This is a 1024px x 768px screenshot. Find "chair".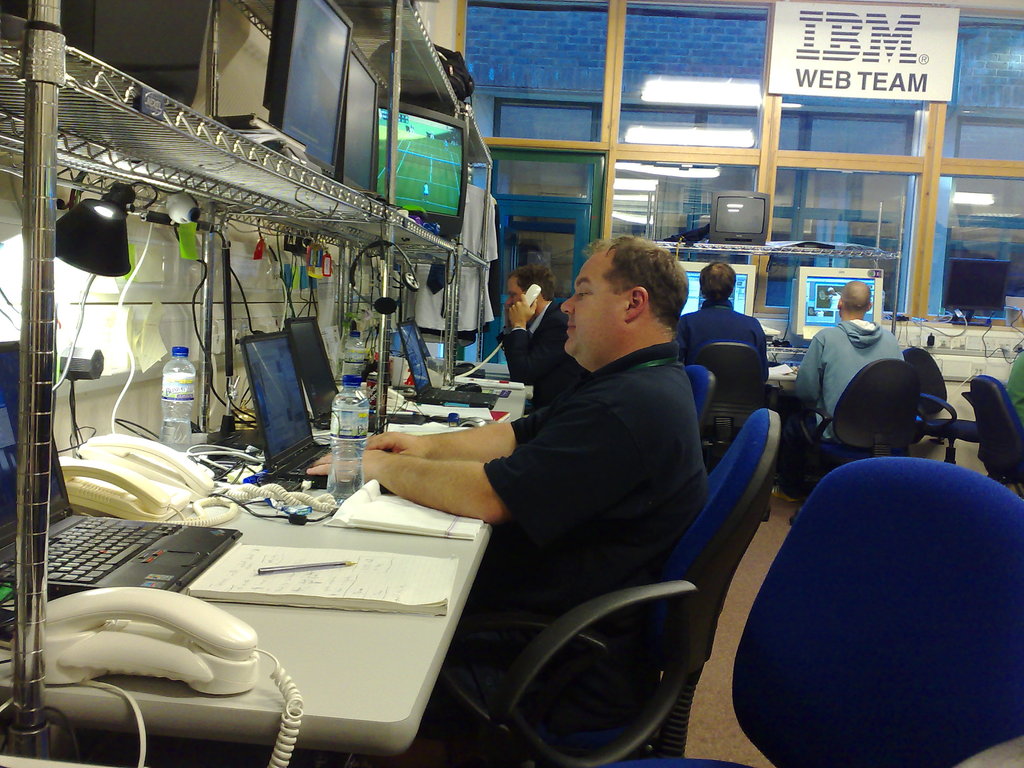
Bounding box: [895,341,979,458].
